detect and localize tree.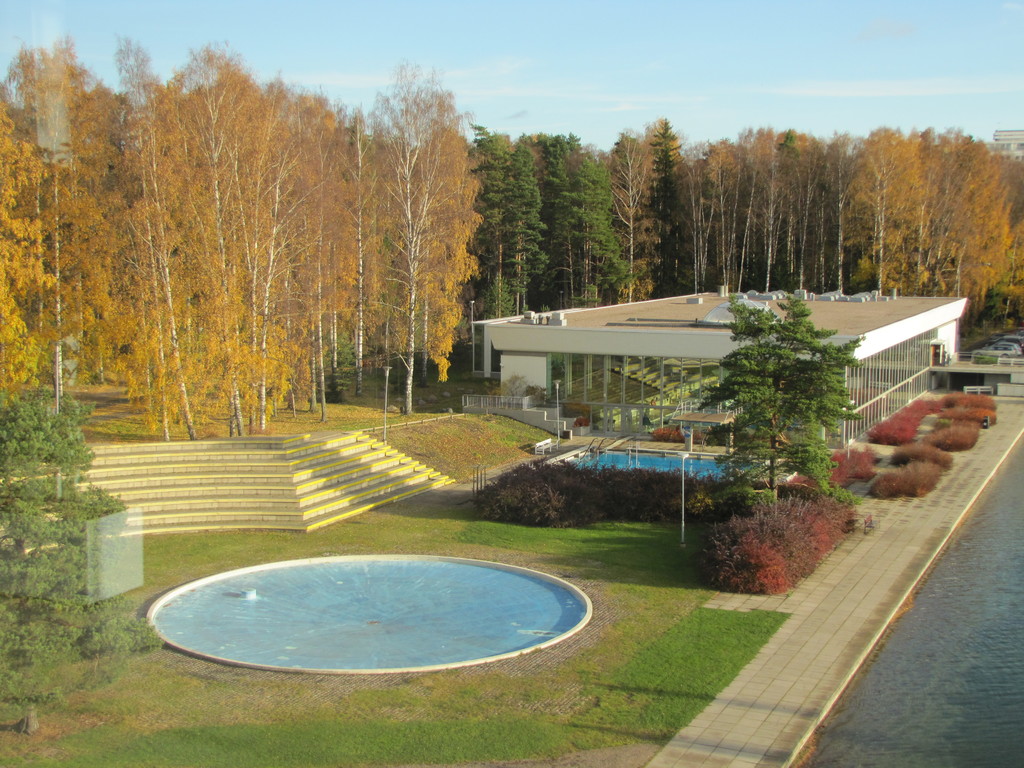
Localized at BBox(0, 393, 138, 730).
